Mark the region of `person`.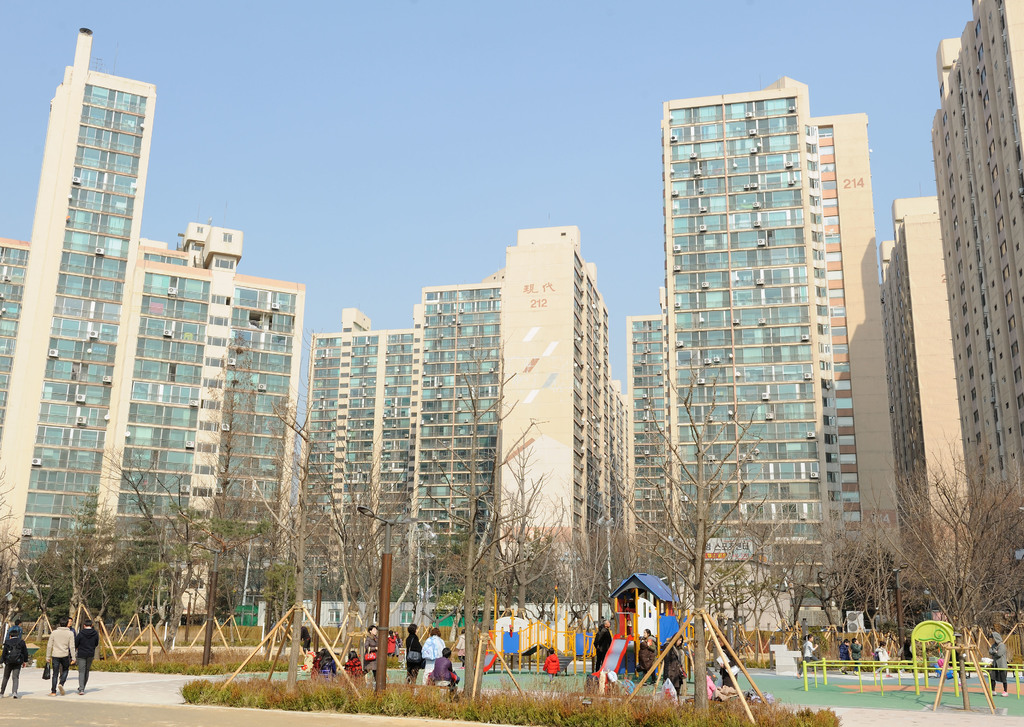
Region: locate(386, 627, 398, 655).
